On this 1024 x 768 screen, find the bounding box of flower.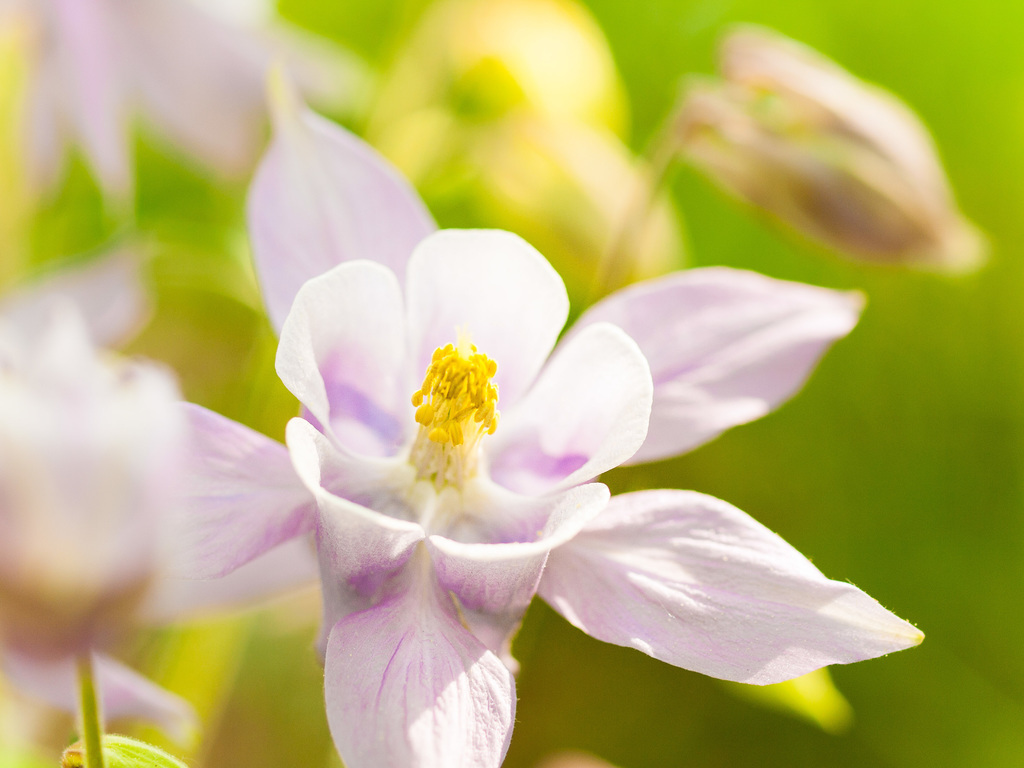
Bounding box: (178,61,922,767).
